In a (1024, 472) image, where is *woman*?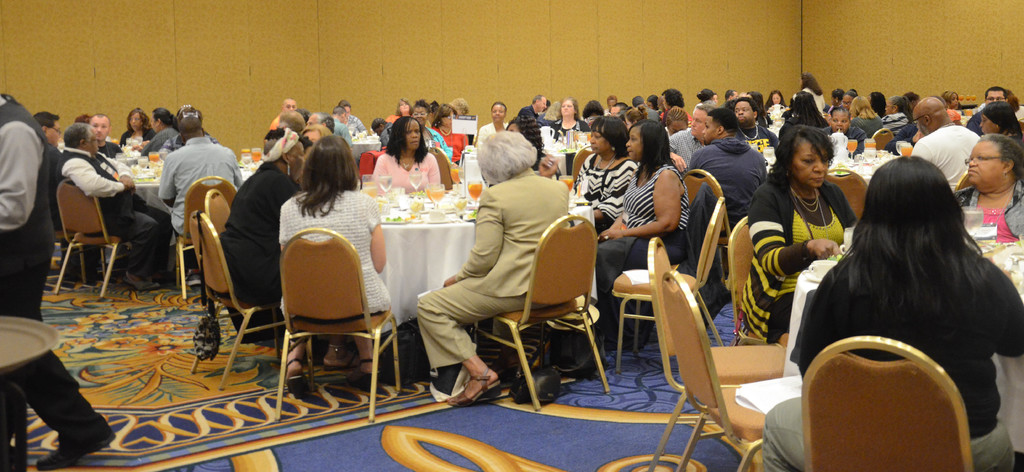
851, 92, 888, 143.
